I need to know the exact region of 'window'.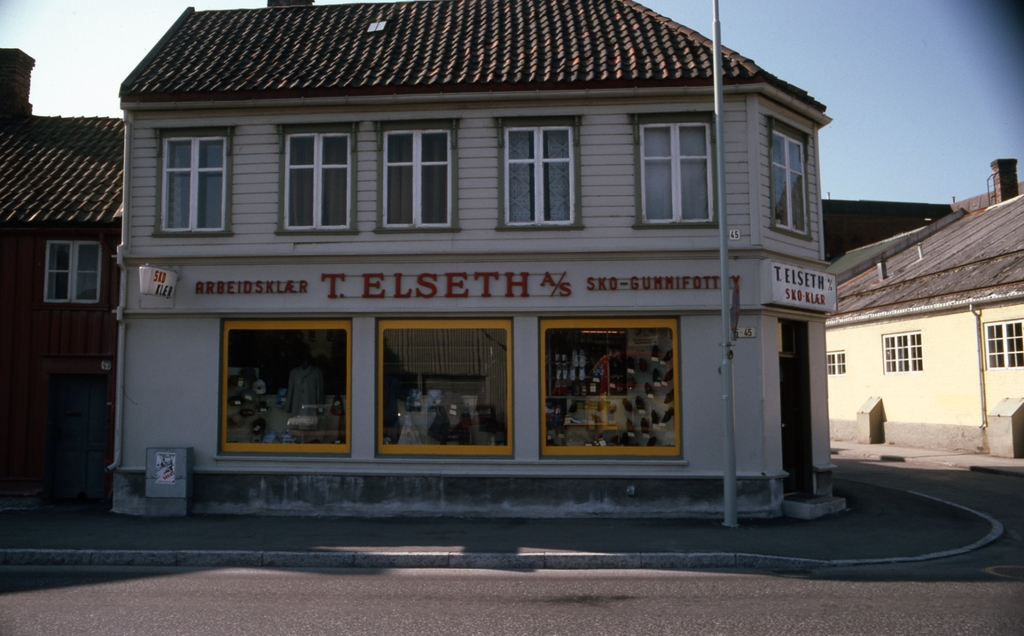
Region: box=[162, 137, 226, 233].
